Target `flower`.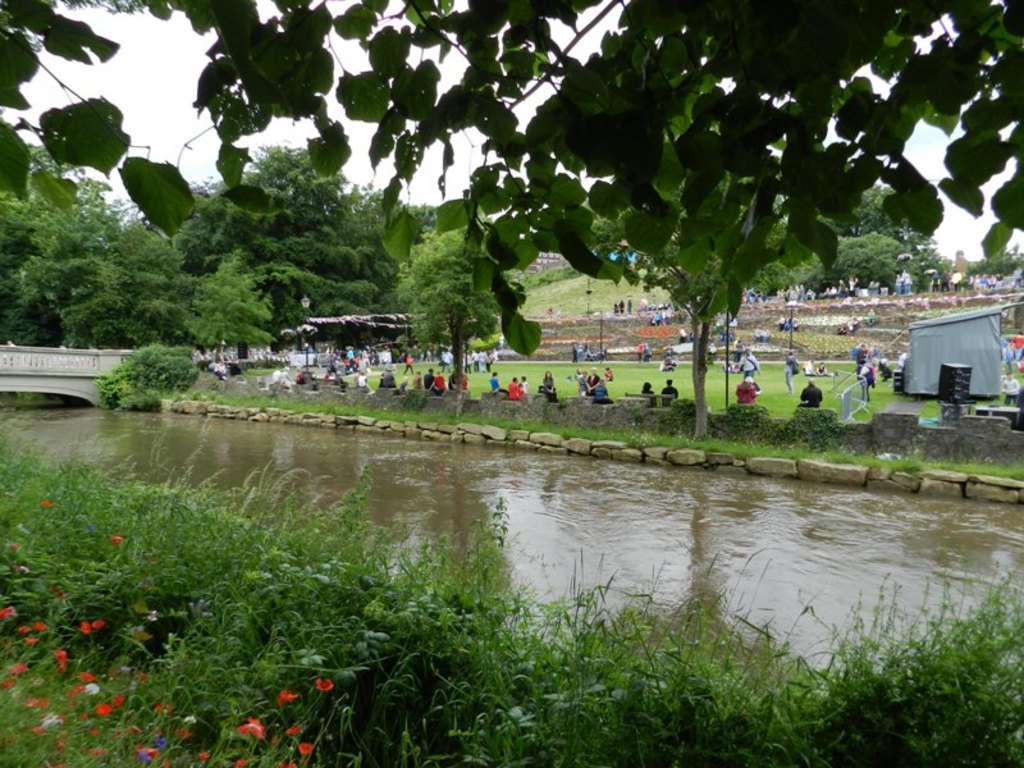
Target region: [left=315, top=680, right=333, bottom=695].
